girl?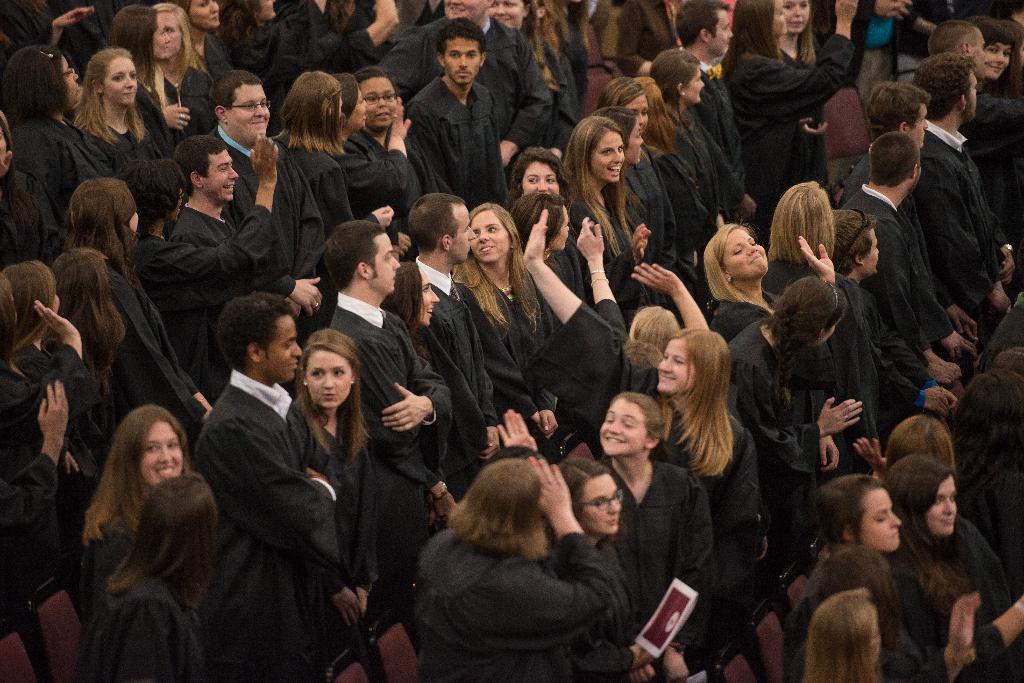
(left=524, top=0, right=571, bottom=118)
